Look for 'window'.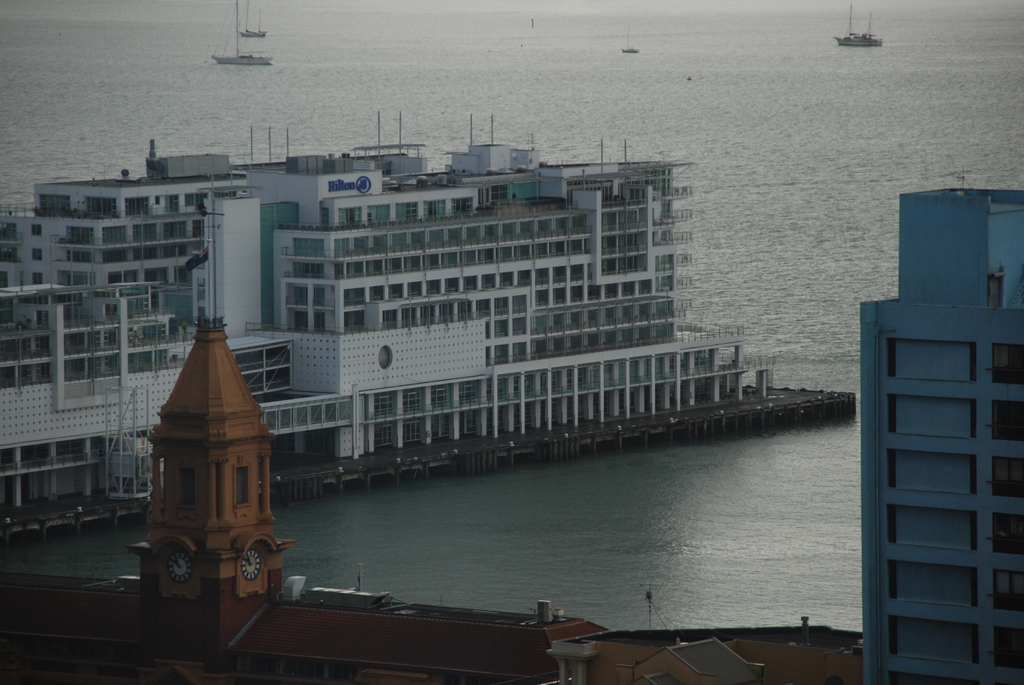
Found: (left=32, top=273, right=46, bottom=285).
